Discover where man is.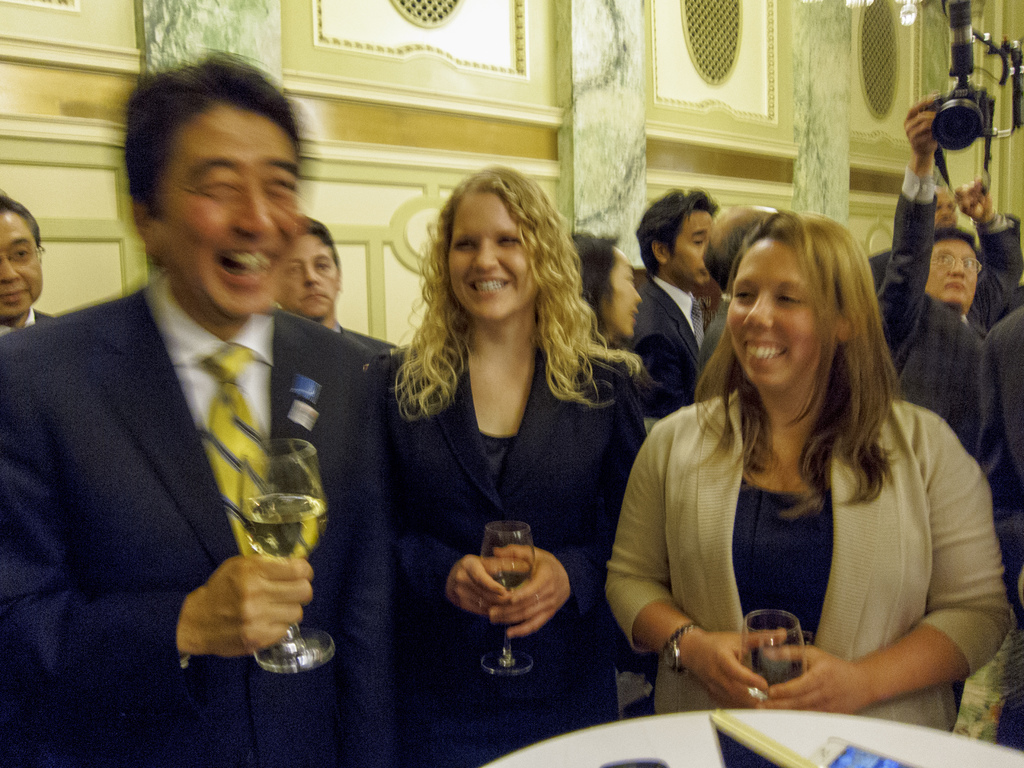
Discovered at x1=3, y1=87, x2=386, y2=710.
